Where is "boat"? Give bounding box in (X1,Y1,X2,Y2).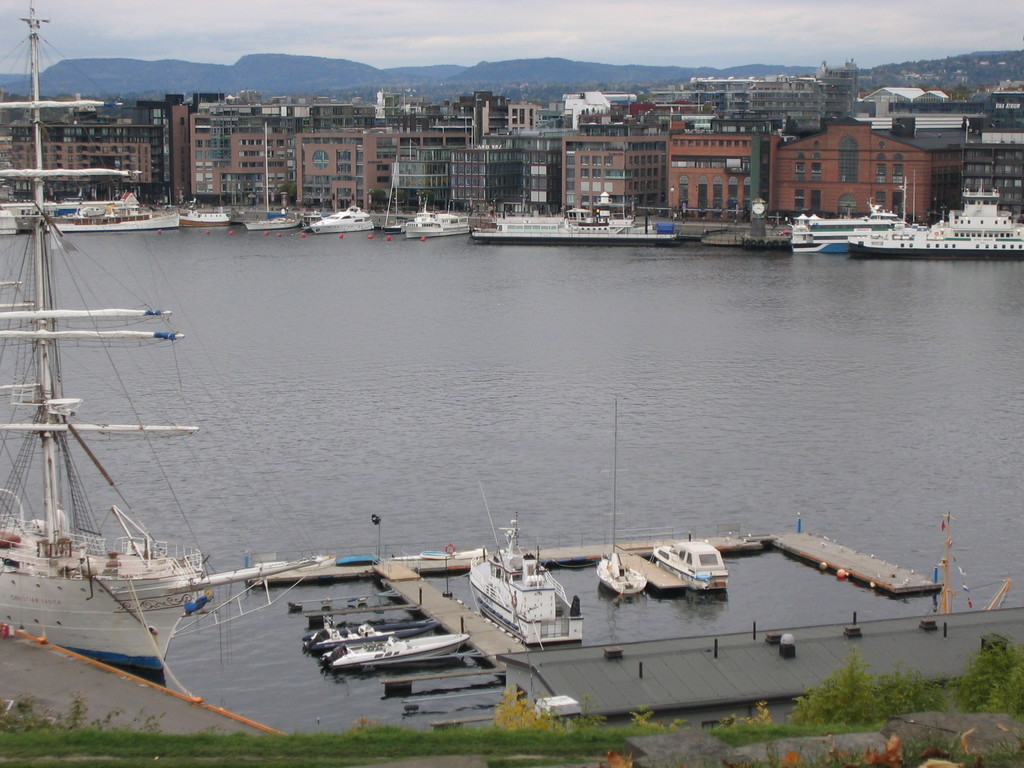
(847,178,1023,261).
